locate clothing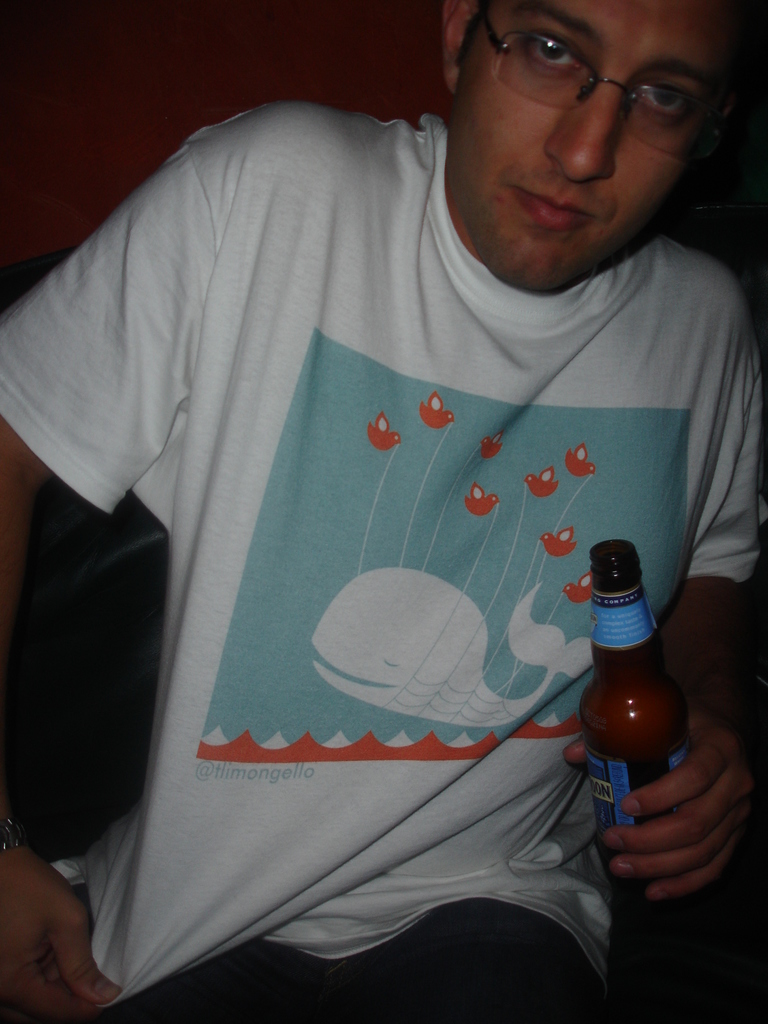
BBox(21, 211, 740, 1004)
